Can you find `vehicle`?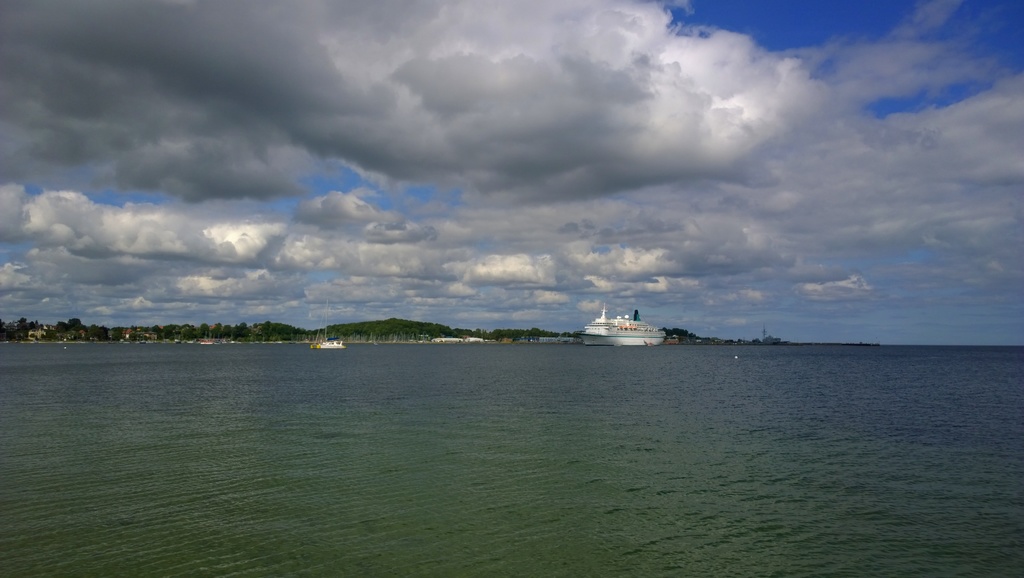
Yes, bounding box: 575:302:672:348.
